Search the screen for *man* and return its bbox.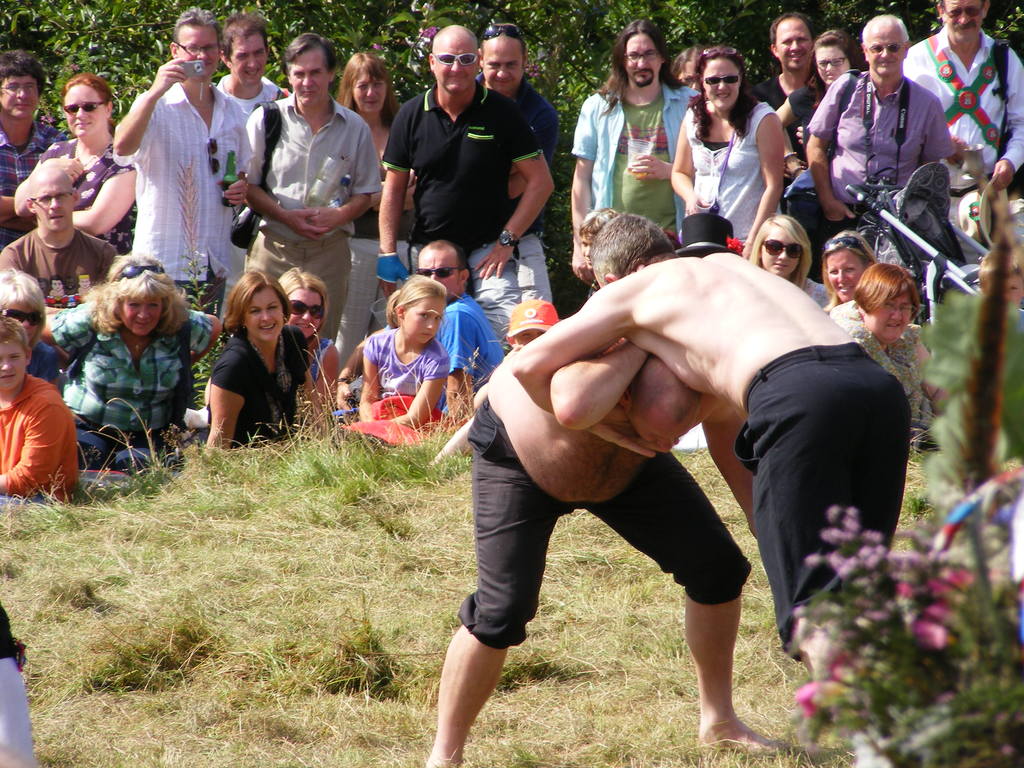
Found: bbox(215, 12, 289, 107).
